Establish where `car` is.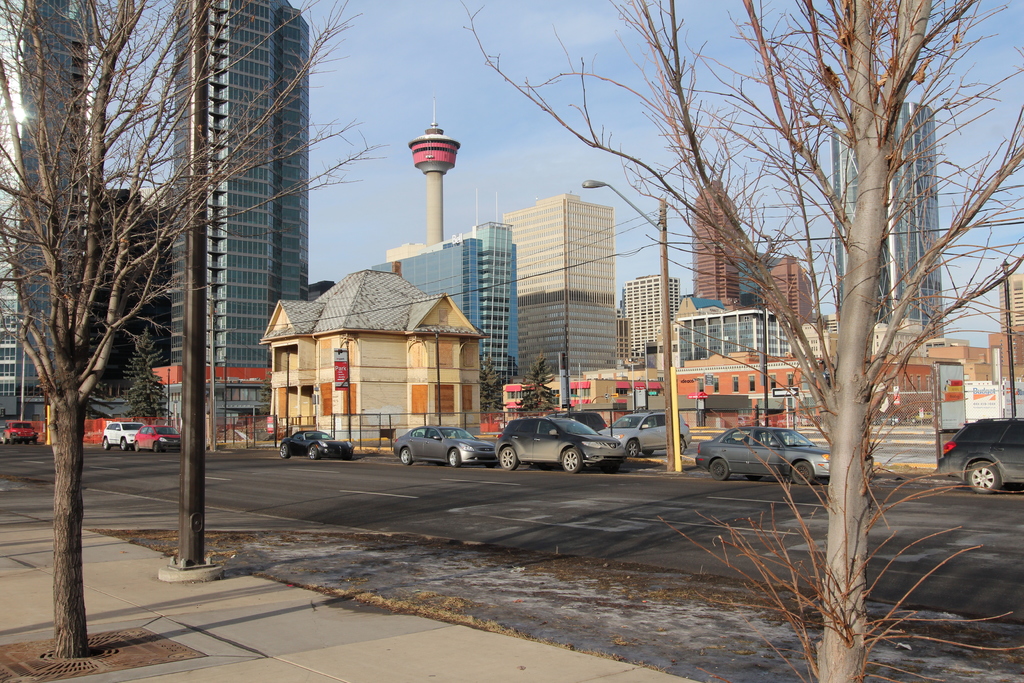
Established at box(696, 425, 876, 489).
